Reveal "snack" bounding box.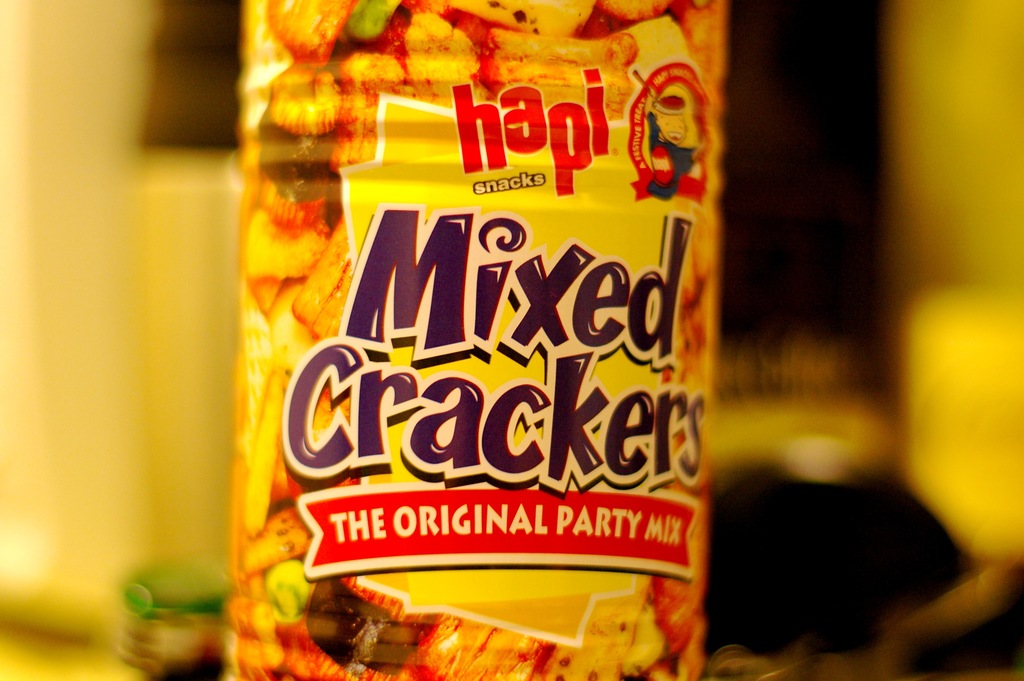
Revealed: <region>223, 0, 728, 675</region>.
